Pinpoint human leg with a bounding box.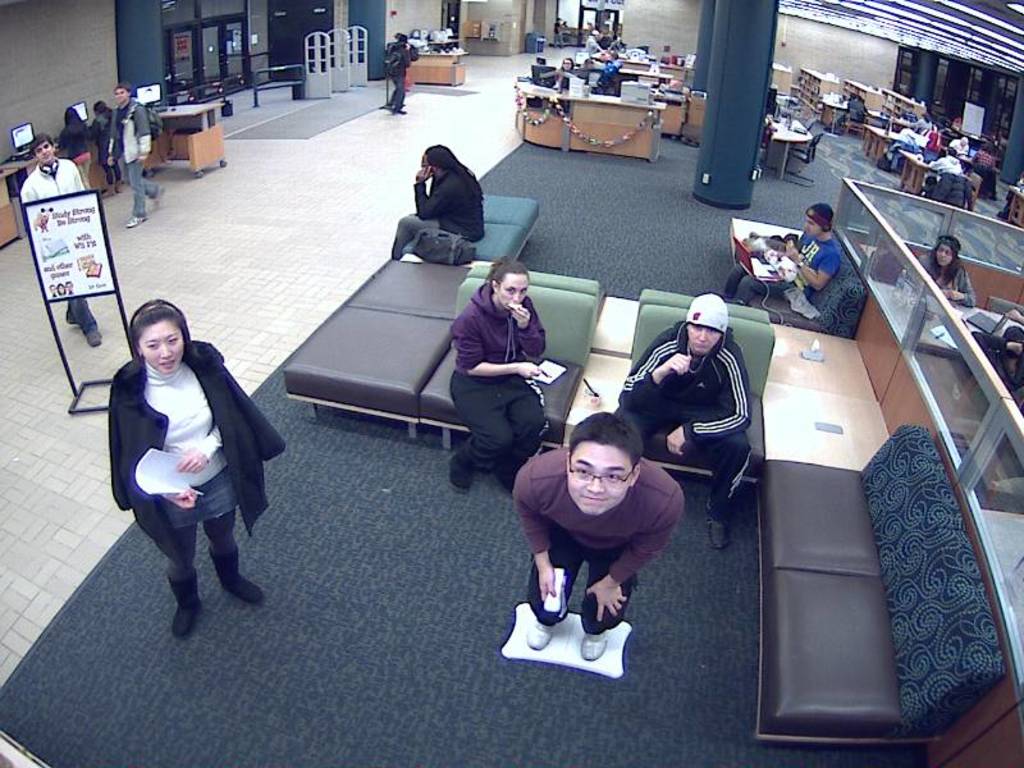
select_region(204, 466, 268, 602).
